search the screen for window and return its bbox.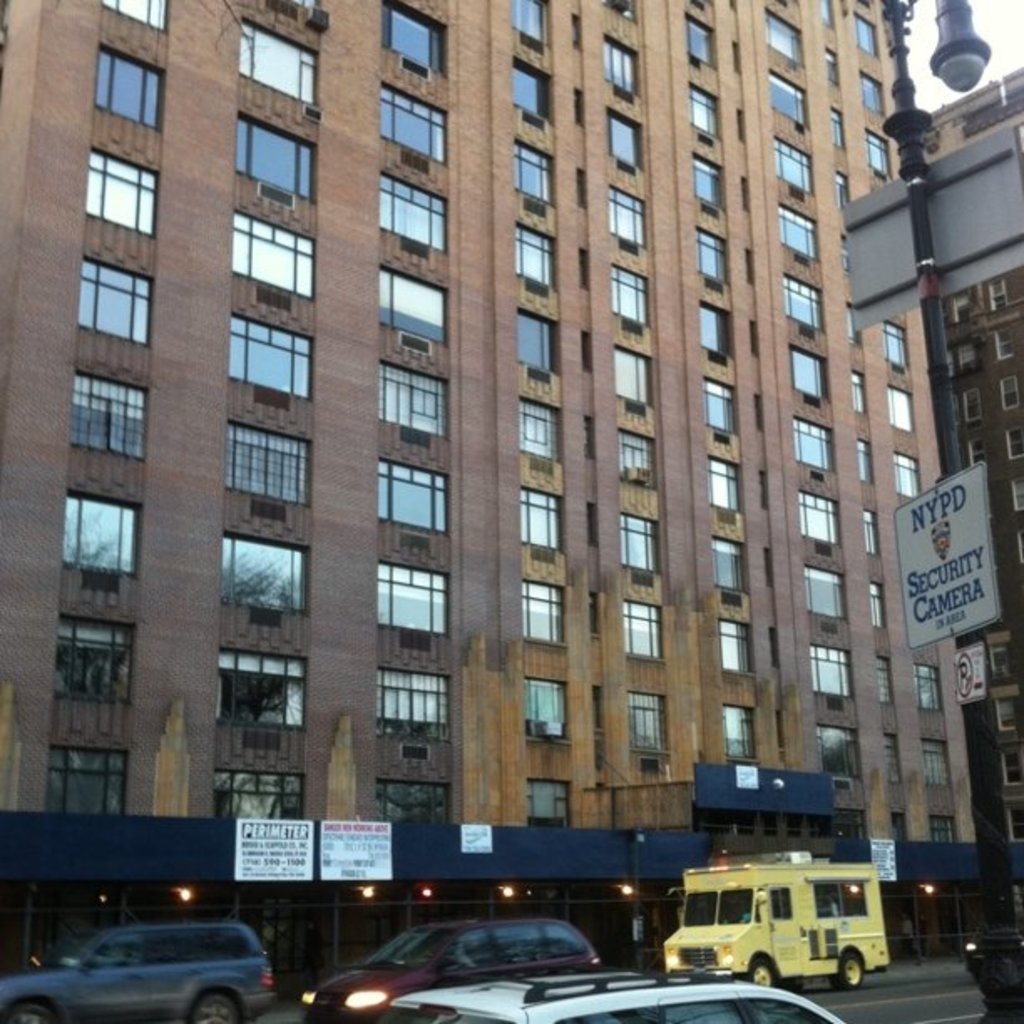
Found: 520,311,557,371.
